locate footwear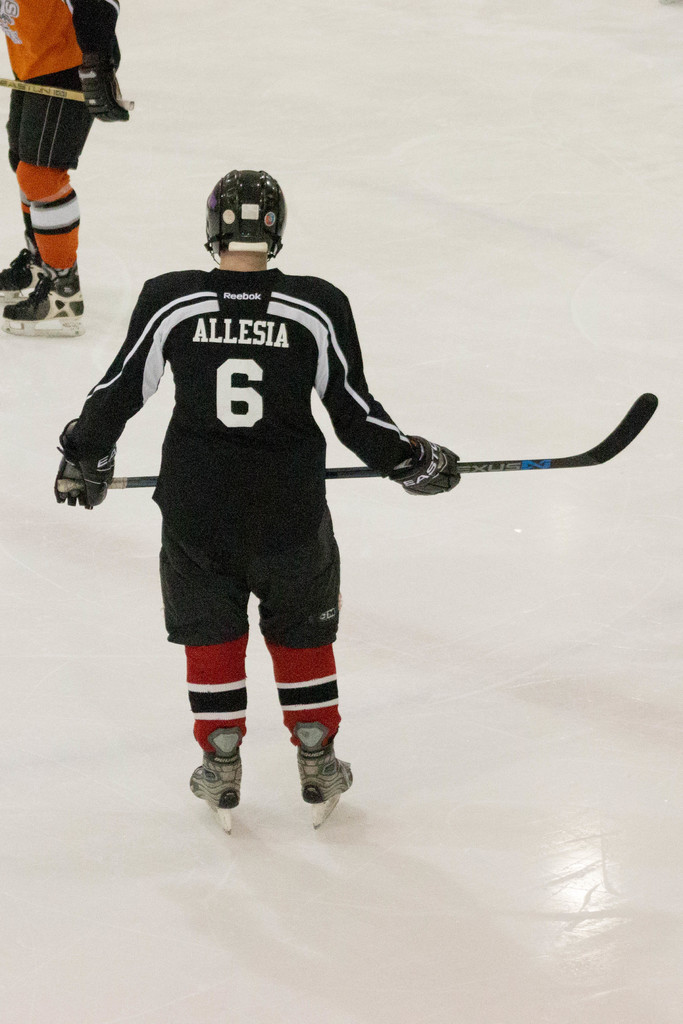
l=1, t=266, r=85, b=319
